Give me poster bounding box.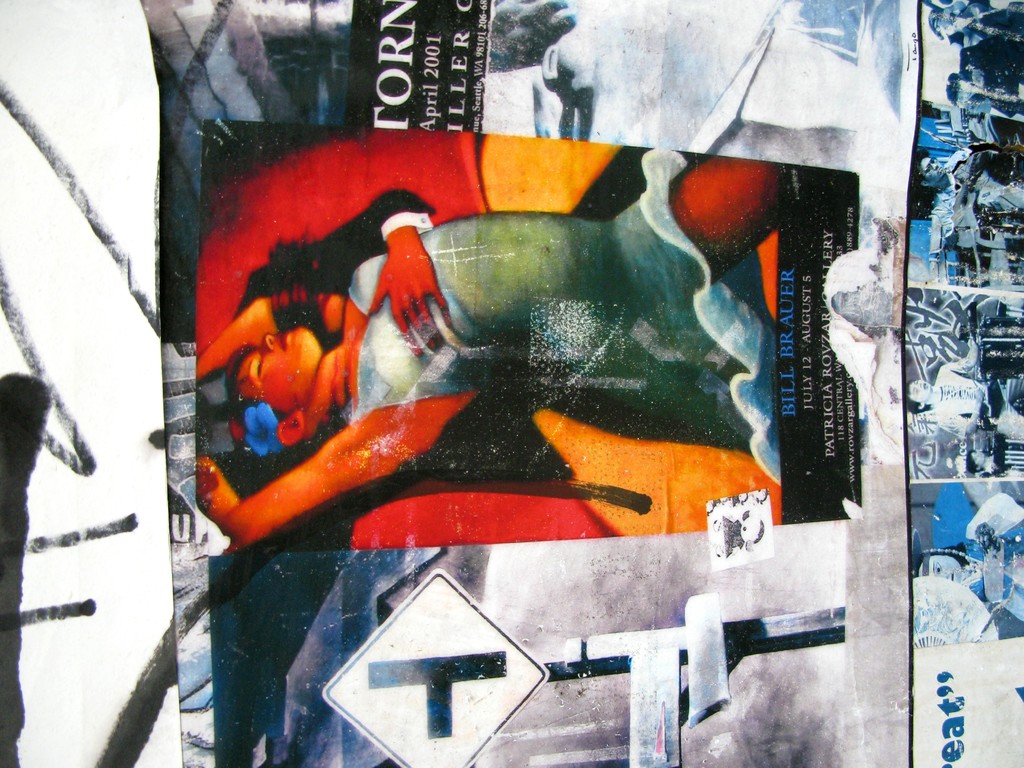
bbox(1, 0, 1023, 767).
